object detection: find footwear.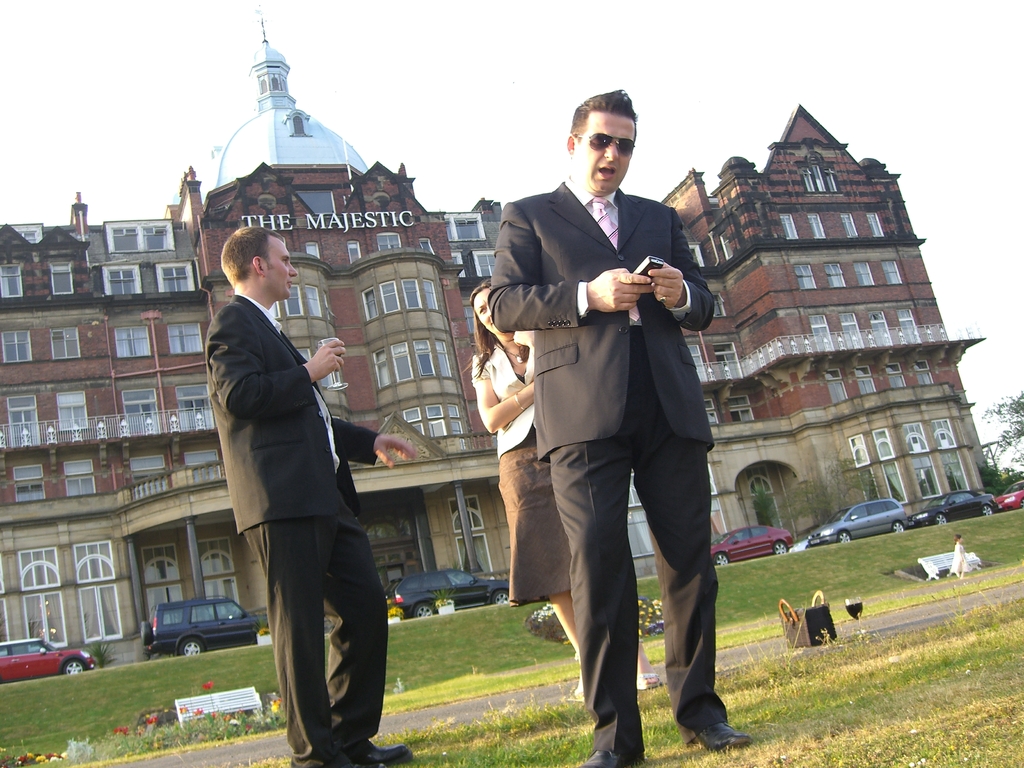
rect(346, 744, 416, 767).
